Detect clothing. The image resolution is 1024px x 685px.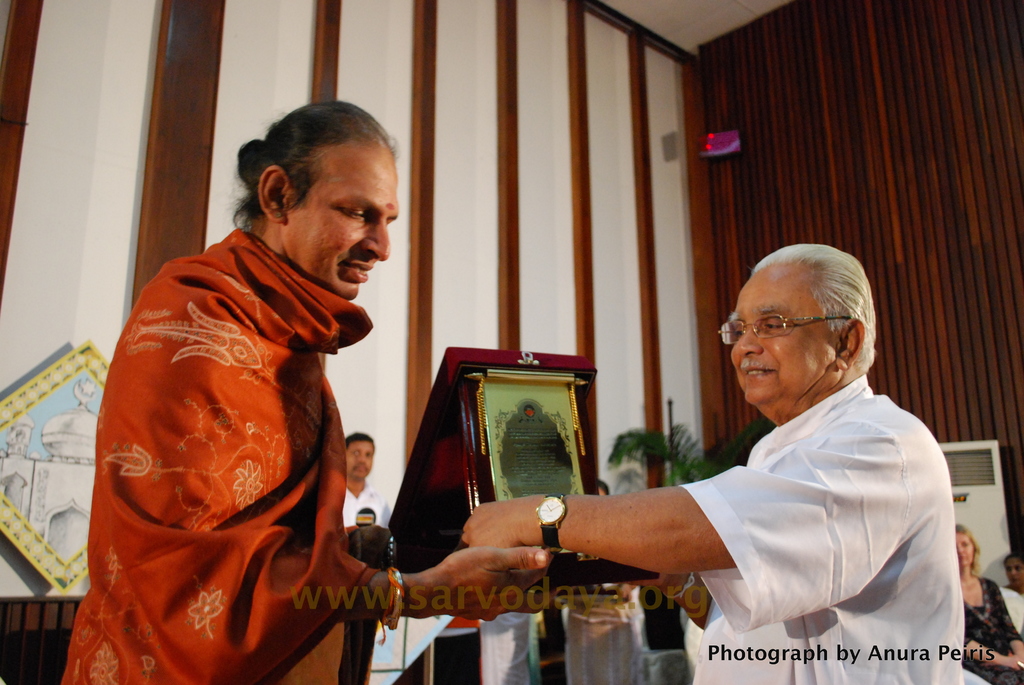
pyautogui.locateOnScreen(340, 489, 389, 683).
